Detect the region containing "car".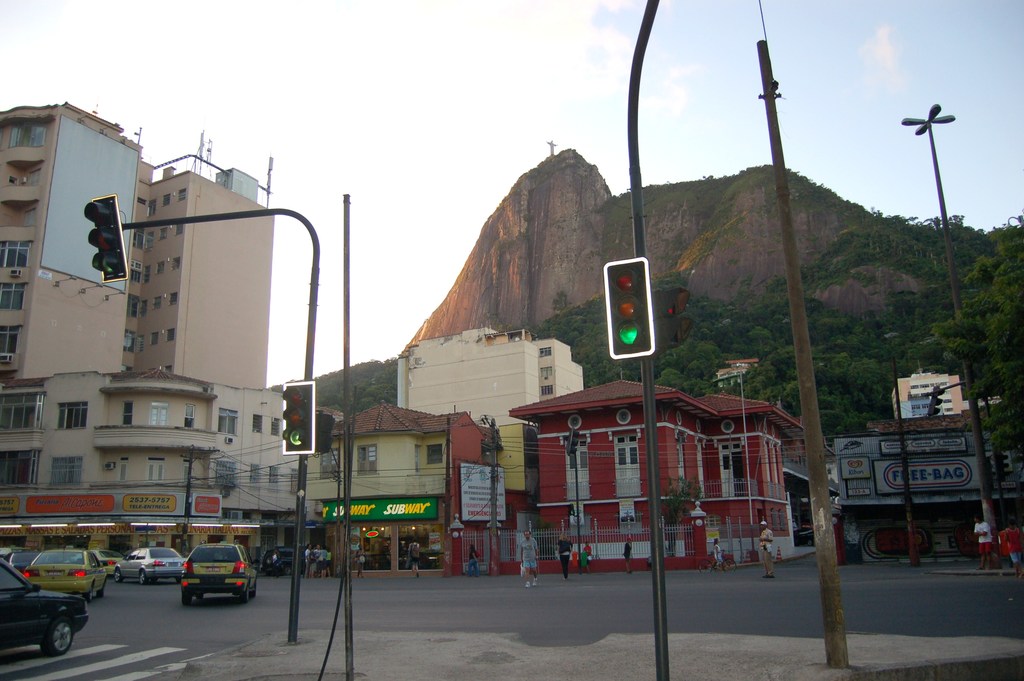
{"left": 273, "top": 544, "right": 310, "bottom": 581}.
